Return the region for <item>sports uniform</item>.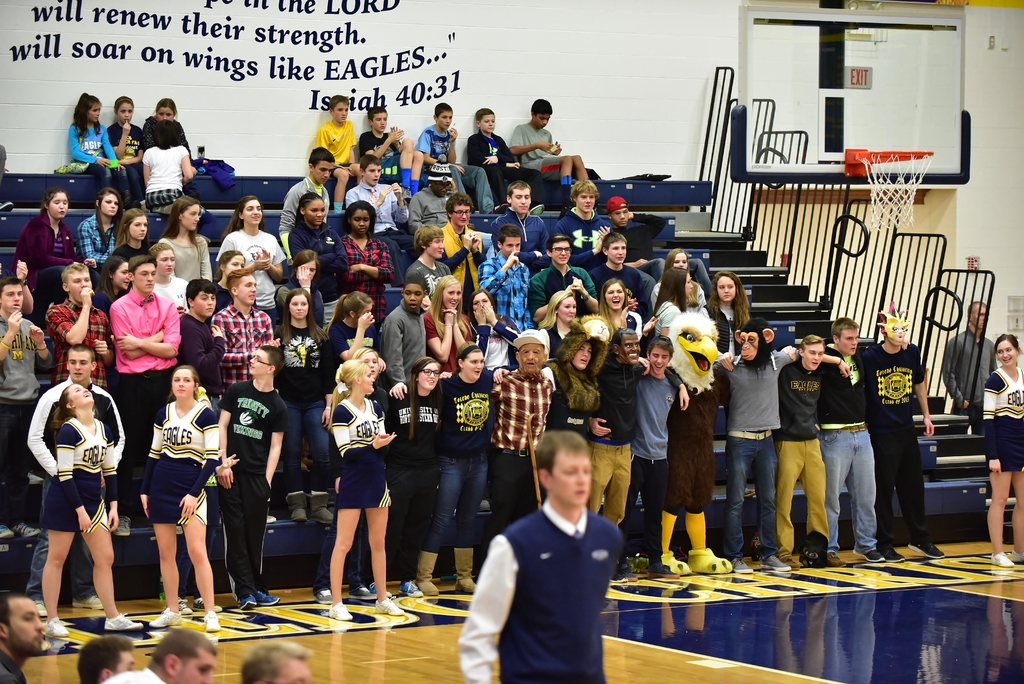
bbox=[18, 359, 134, 602].
